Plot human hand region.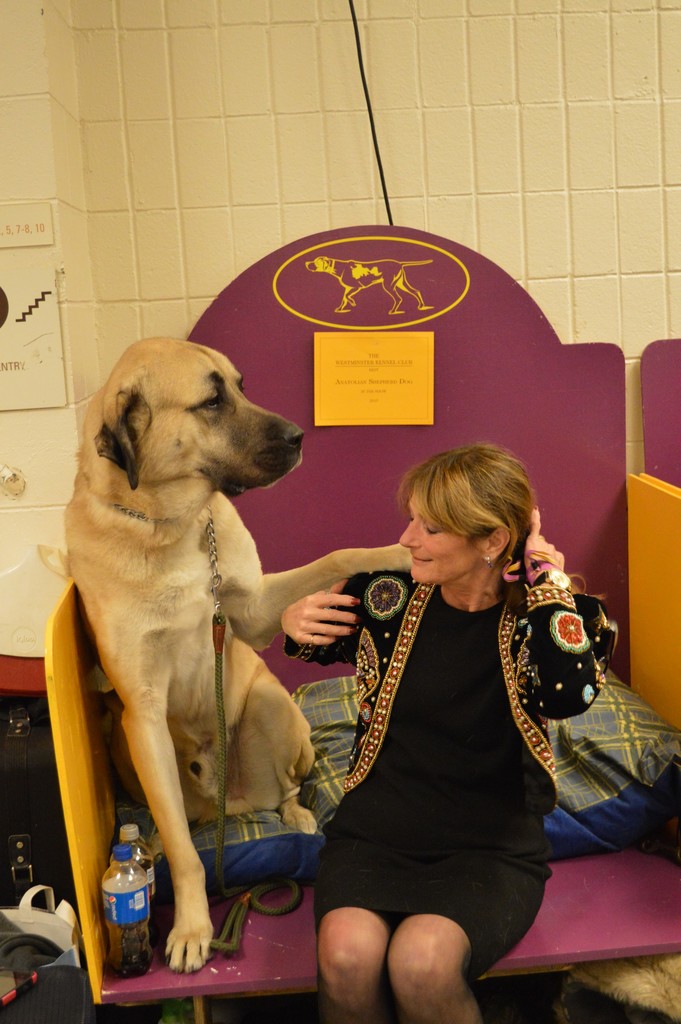
Plotted at {"left": 521, "top": 507, "right": 567, "bottom": 577}.
